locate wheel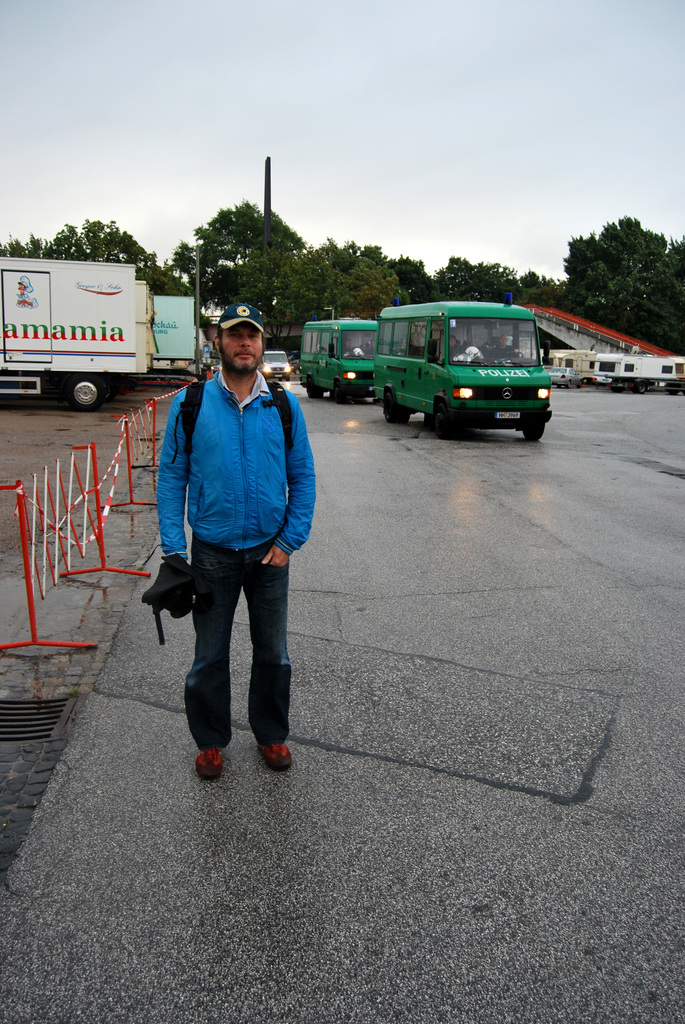
<box>522,405,541,445</box>
